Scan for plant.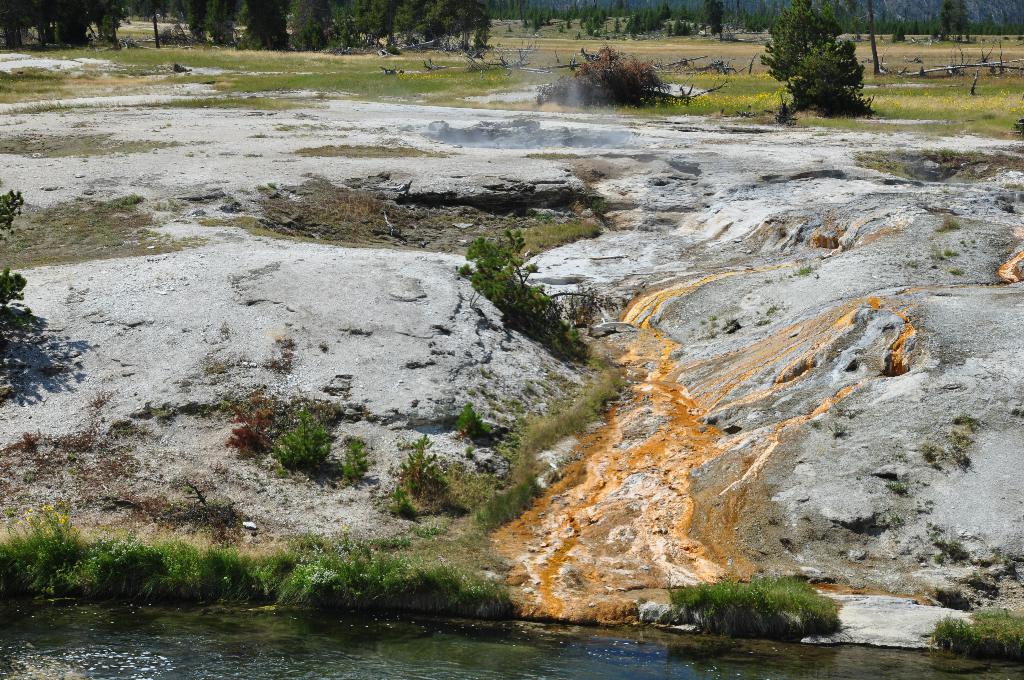
Scan result: [x1=971, y1=237, x2=977, y2=242].
